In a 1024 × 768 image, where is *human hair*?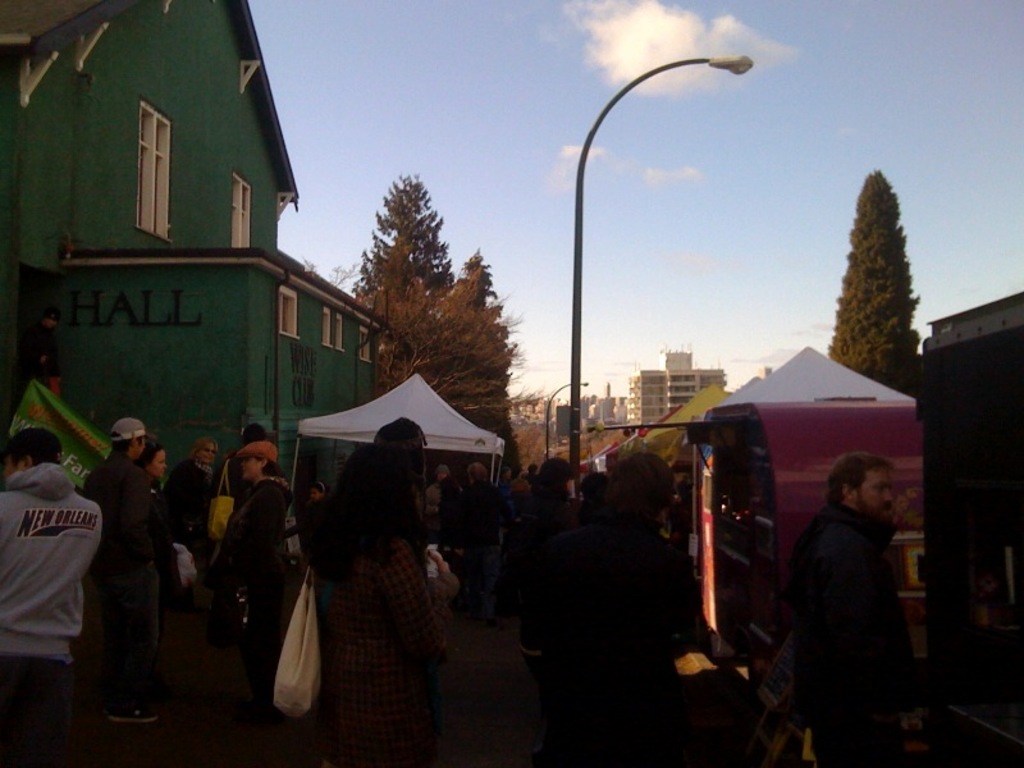
[108,429,129,458].
